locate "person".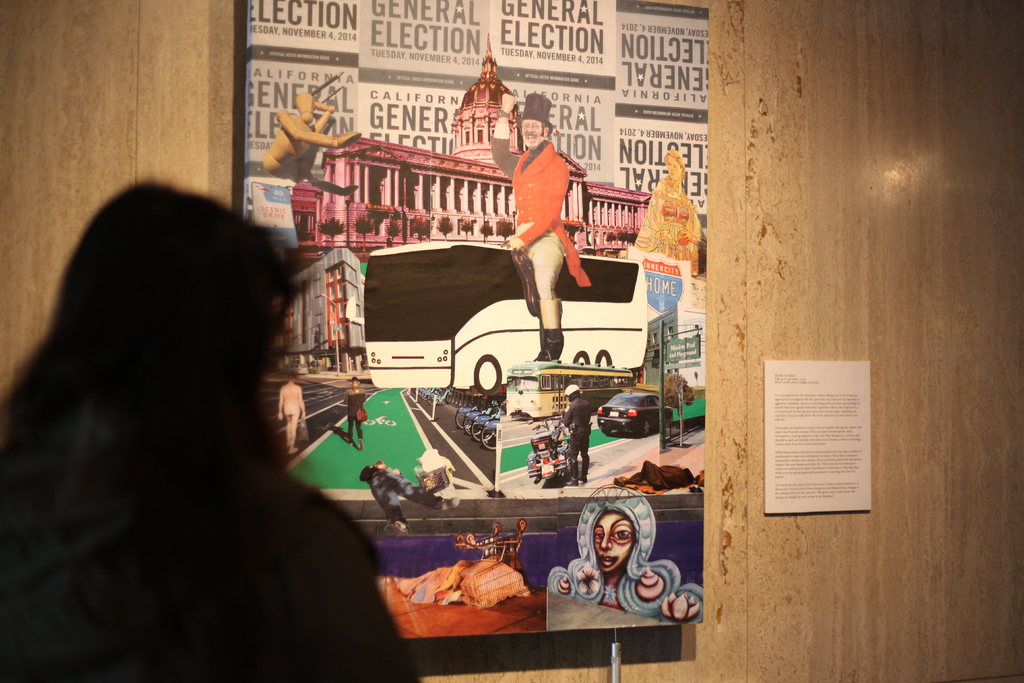
Bounding box: BBox(342, 375, 369, 449).
